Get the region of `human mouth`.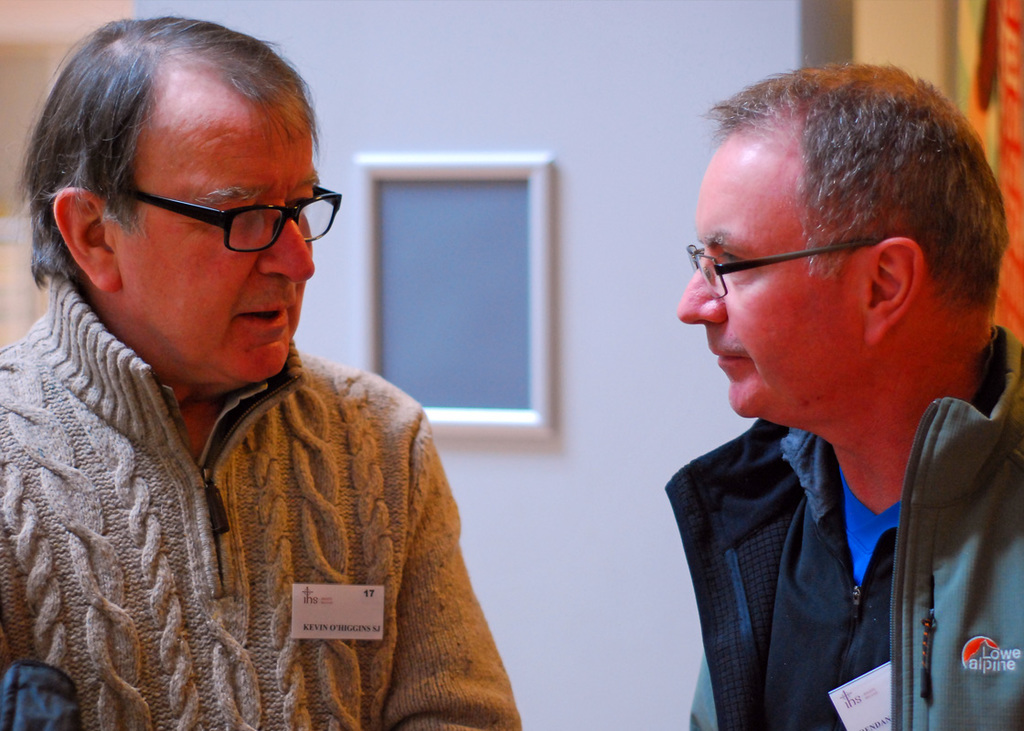
locate(705, 339, 756, 376).
